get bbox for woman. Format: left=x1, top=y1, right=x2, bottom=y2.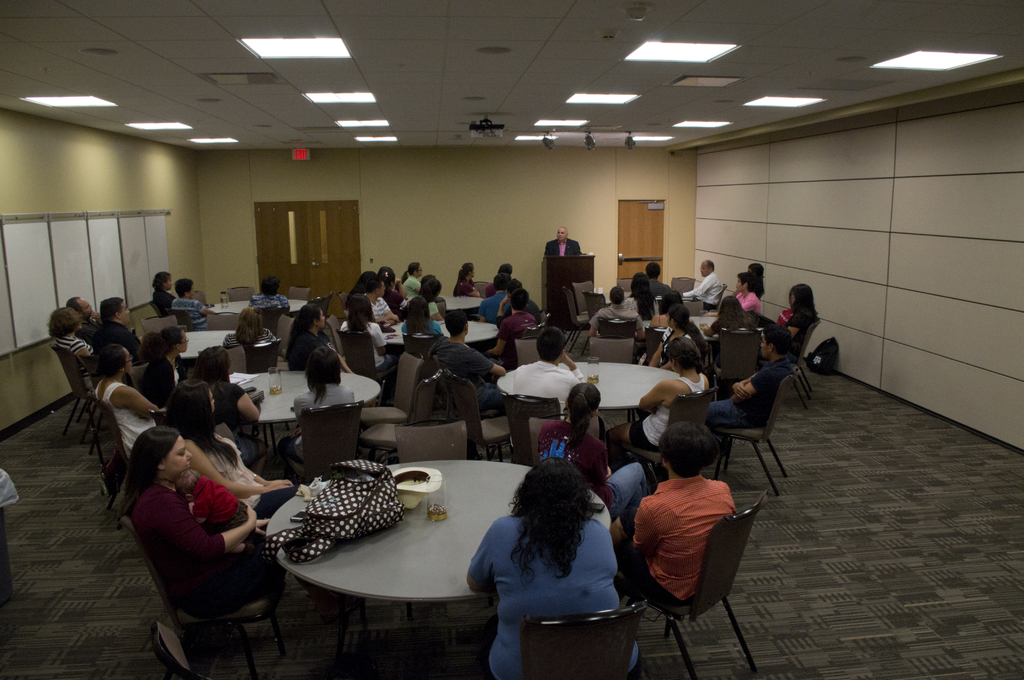
left=337, top=294, right=403, bottom=385.
